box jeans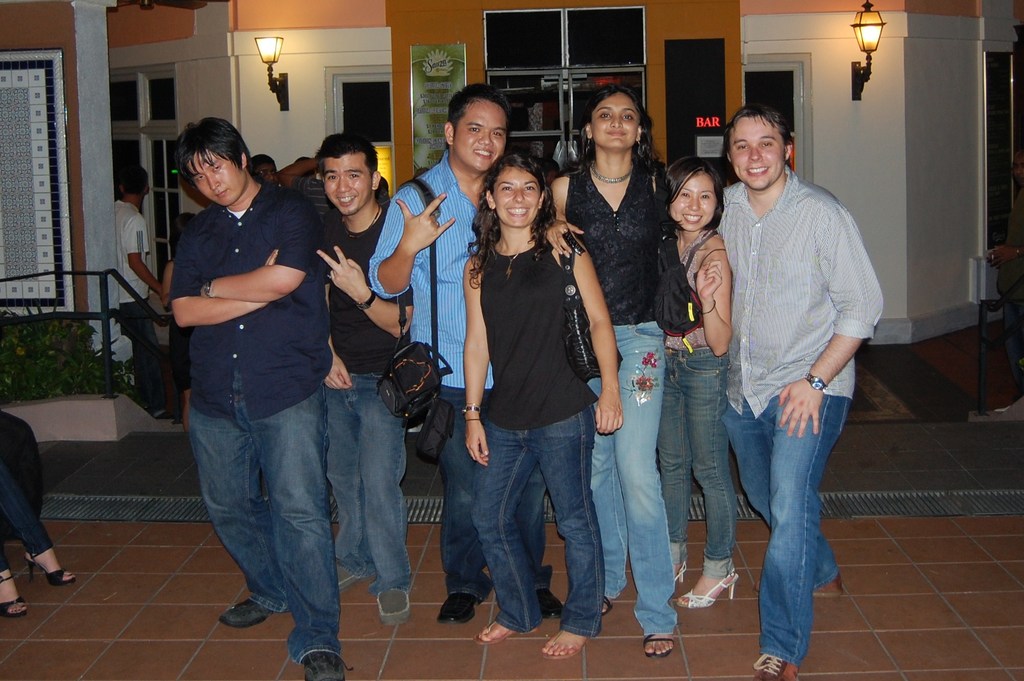
188, 381, 329, 656
